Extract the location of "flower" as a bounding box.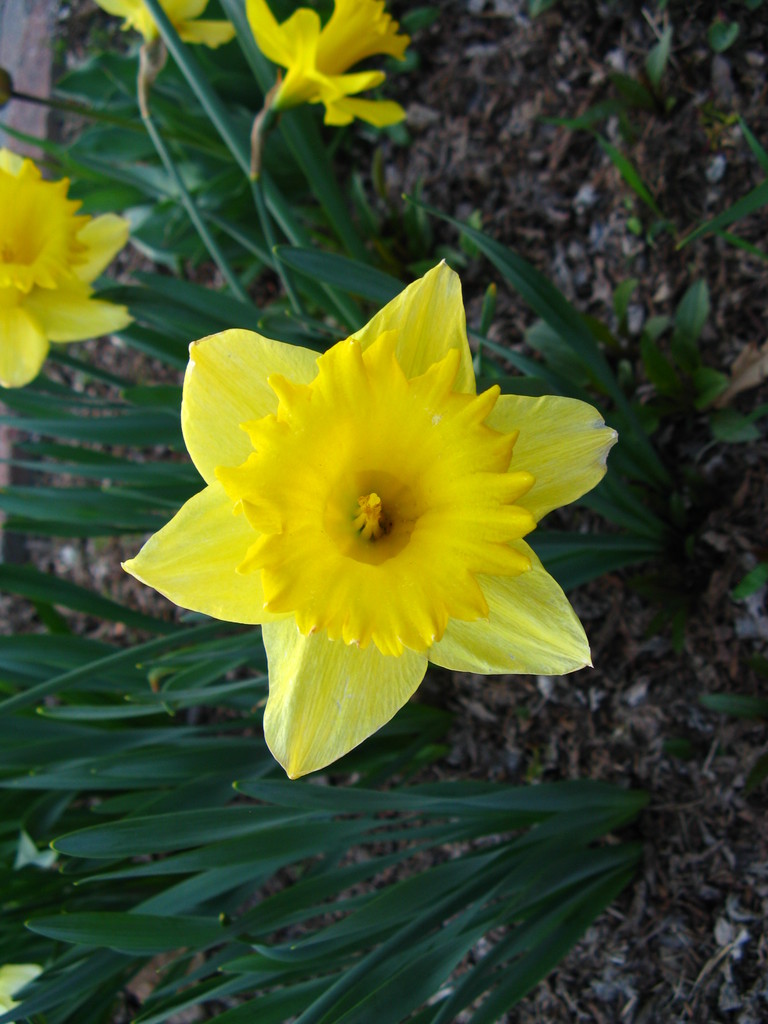
locate(98, 0, 233, 70).
